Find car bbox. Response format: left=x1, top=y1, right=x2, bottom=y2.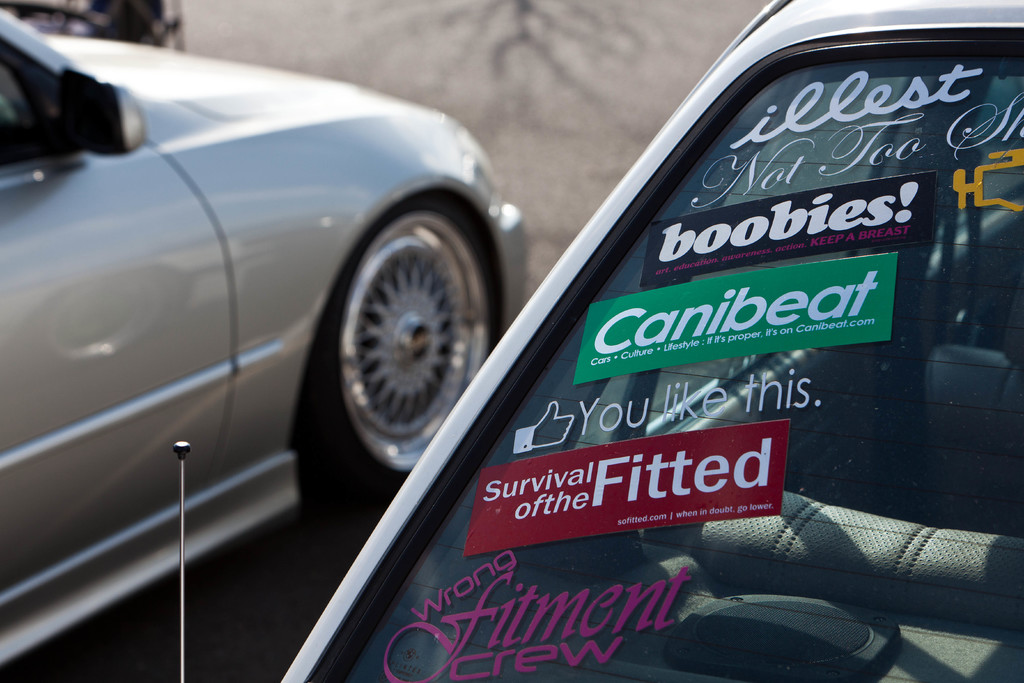
left=271, top=0, right=1023, bottom=682.
